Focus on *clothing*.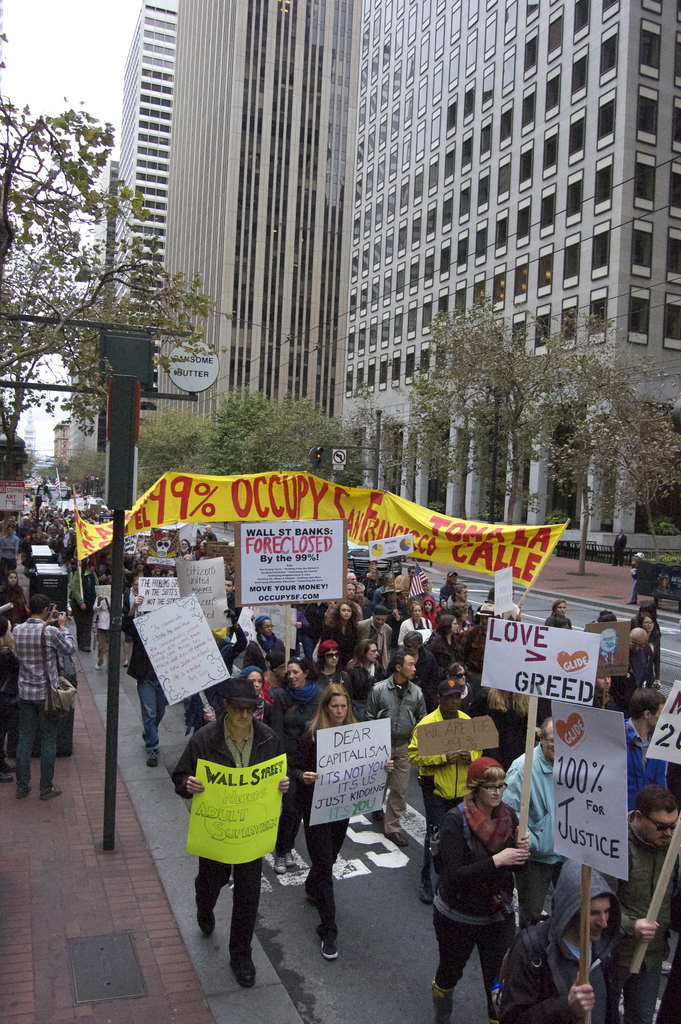
Focused at 71,566,106,667.
